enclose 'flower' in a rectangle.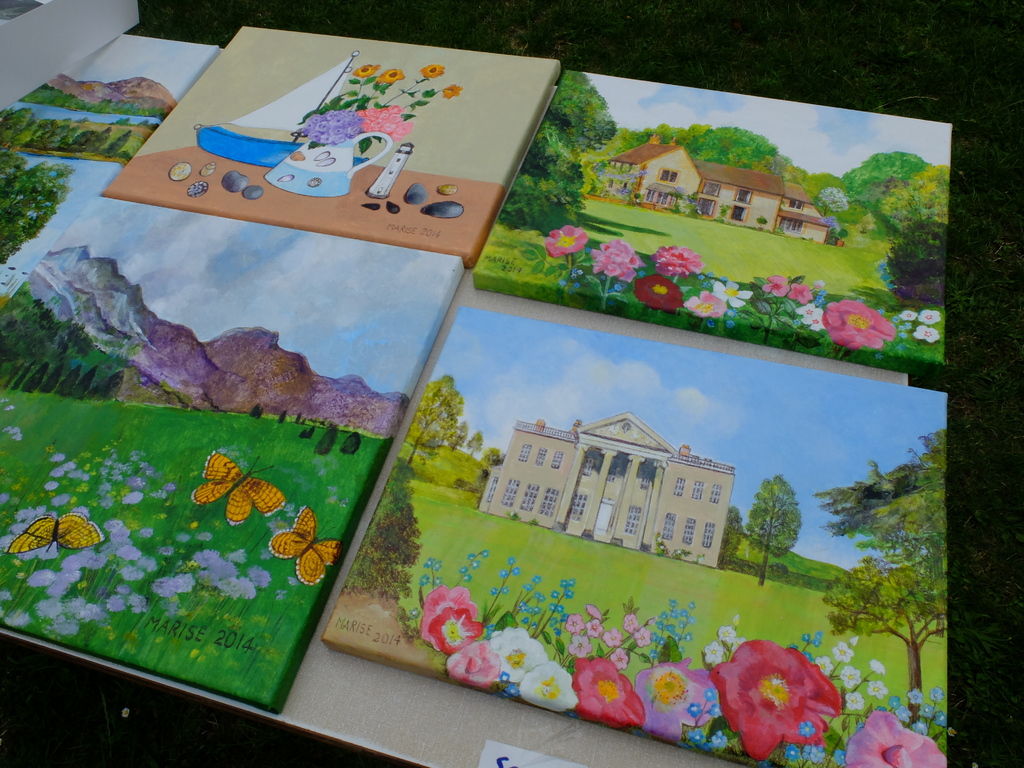
866,680,883,698.
